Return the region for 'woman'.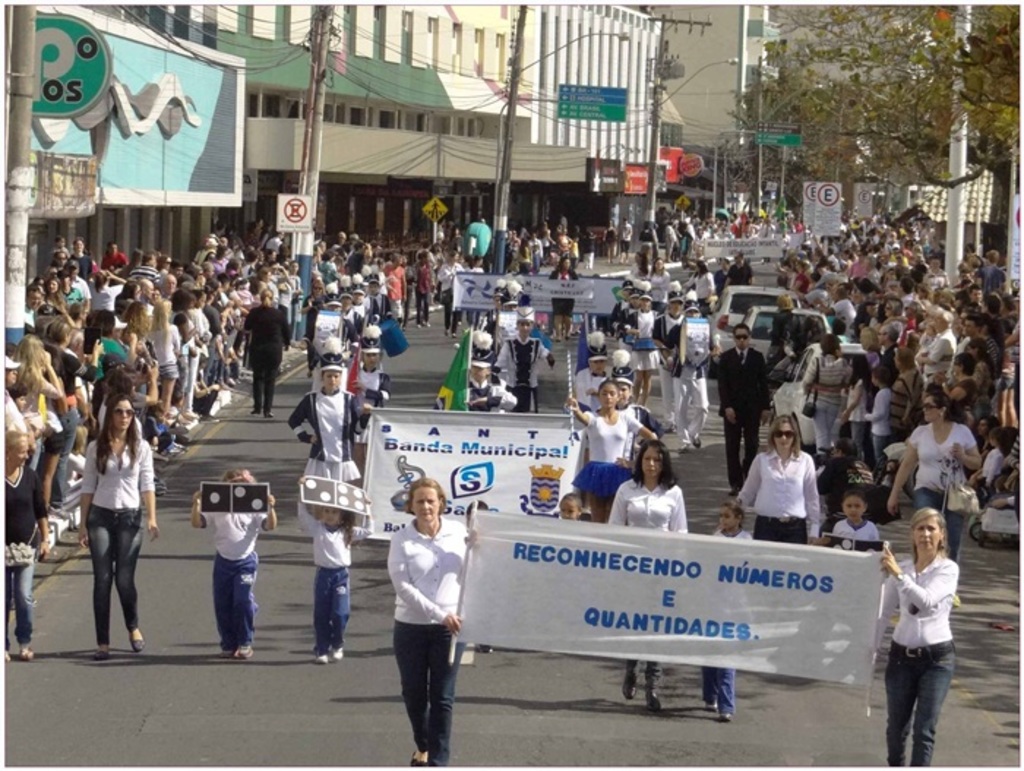
box=[606, 443, 690, 710].
